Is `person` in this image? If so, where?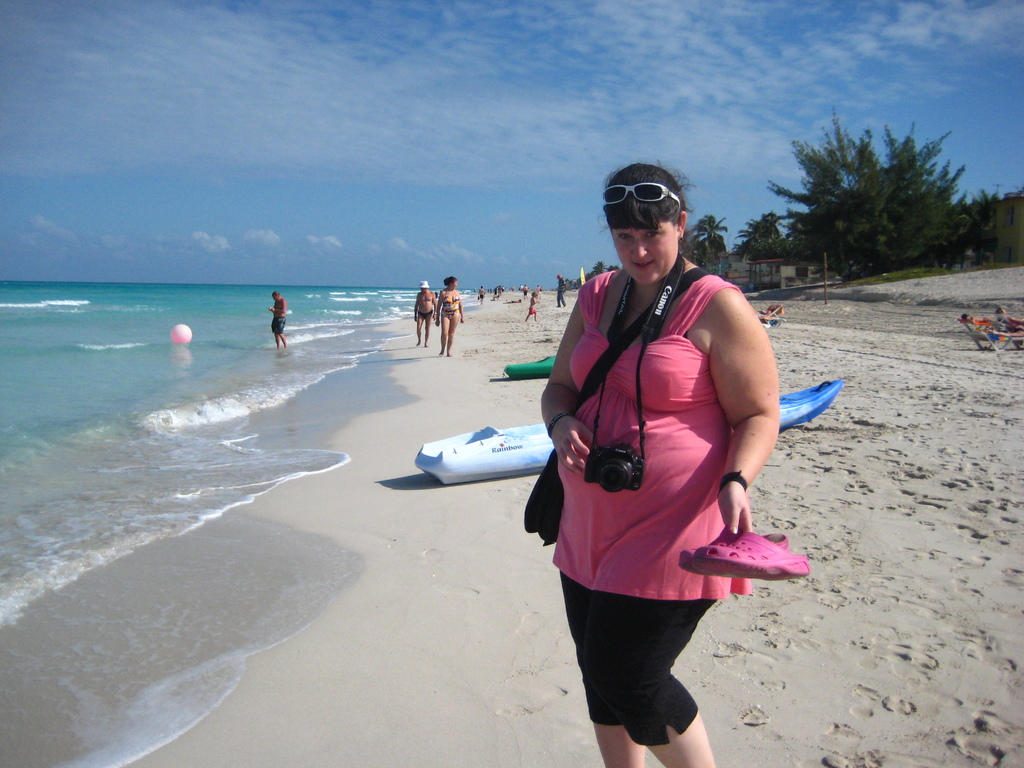
Yes, at Rect(997, 307, 1016, 329).
